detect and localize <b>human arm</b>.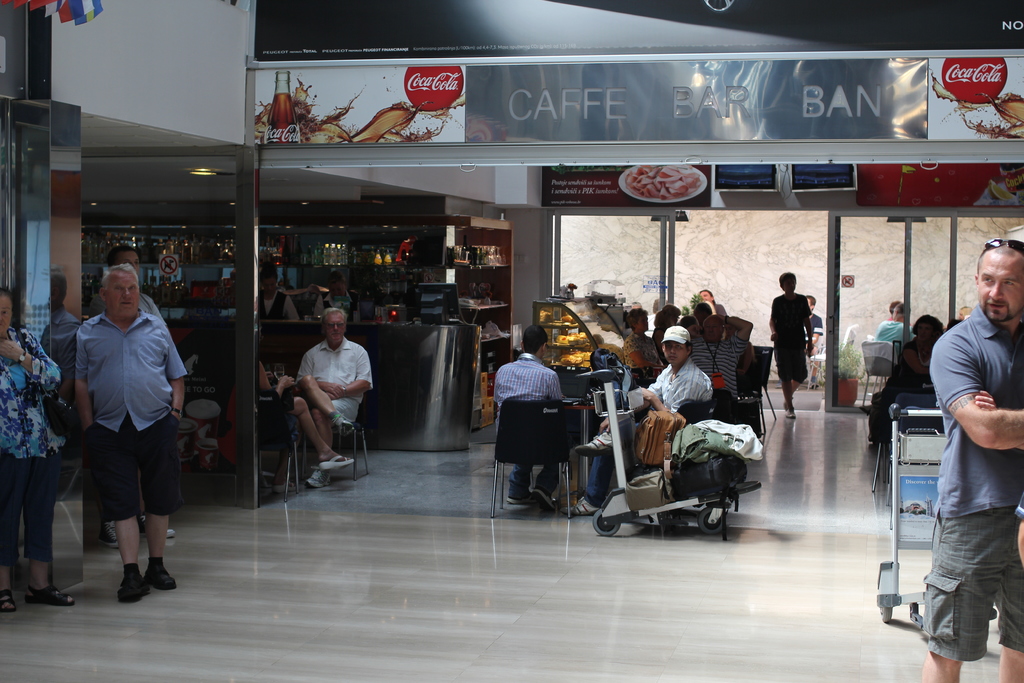
Localized at x1=815, y1=316, x2=822, y2=342.
